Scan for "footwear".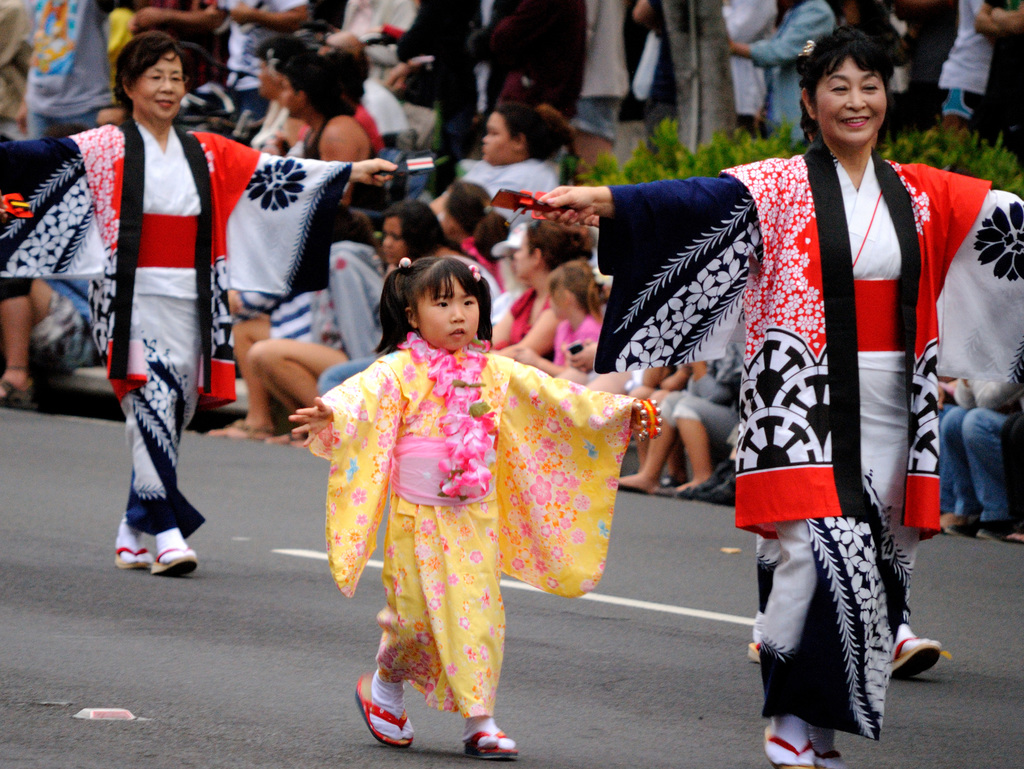
Scan result: (x1=150, y1=548, x2=196, y2=575).
